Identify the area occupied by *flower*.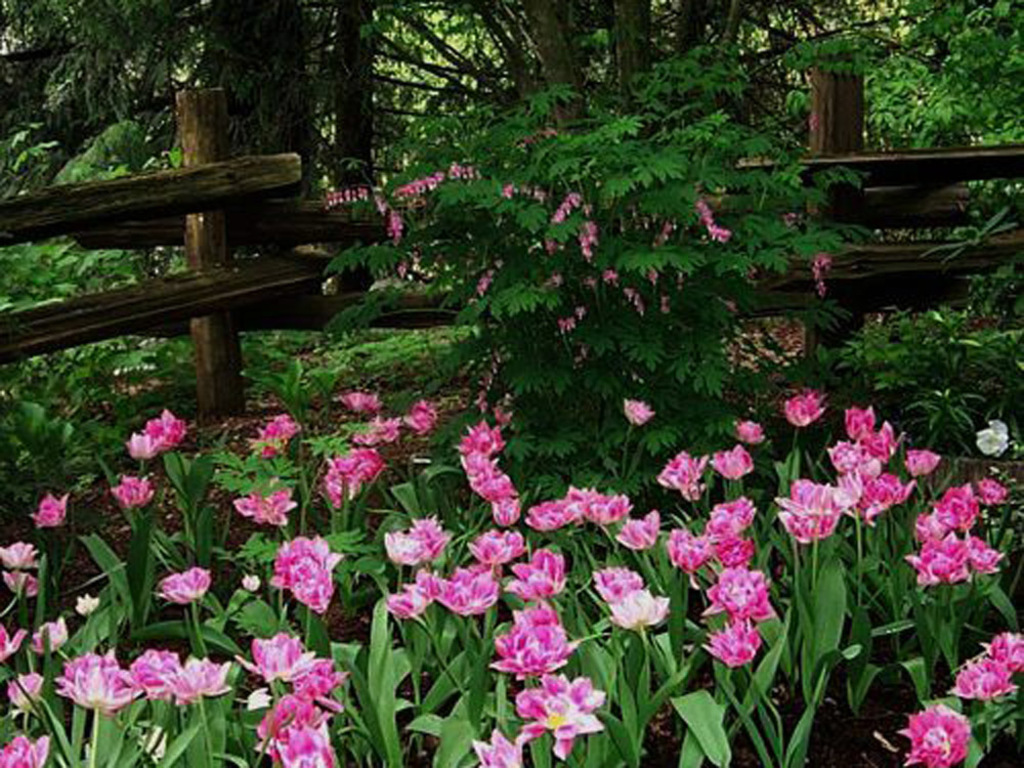
Area: bbox(614, 509, 653, 555).
